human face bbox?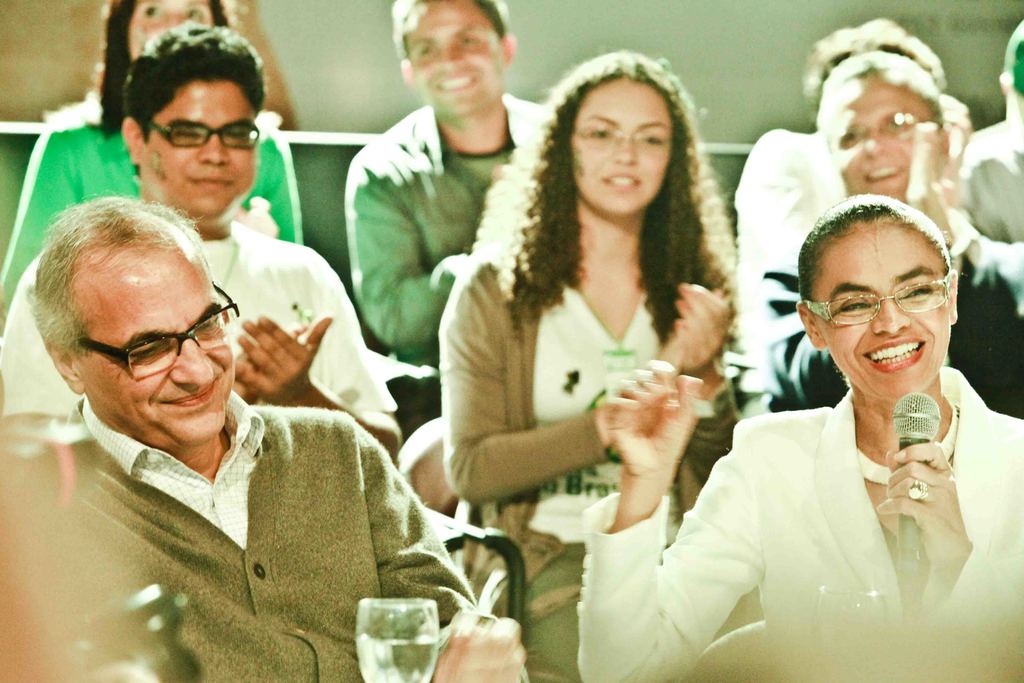
x1=129, y1=0, x2=215, y2=57
